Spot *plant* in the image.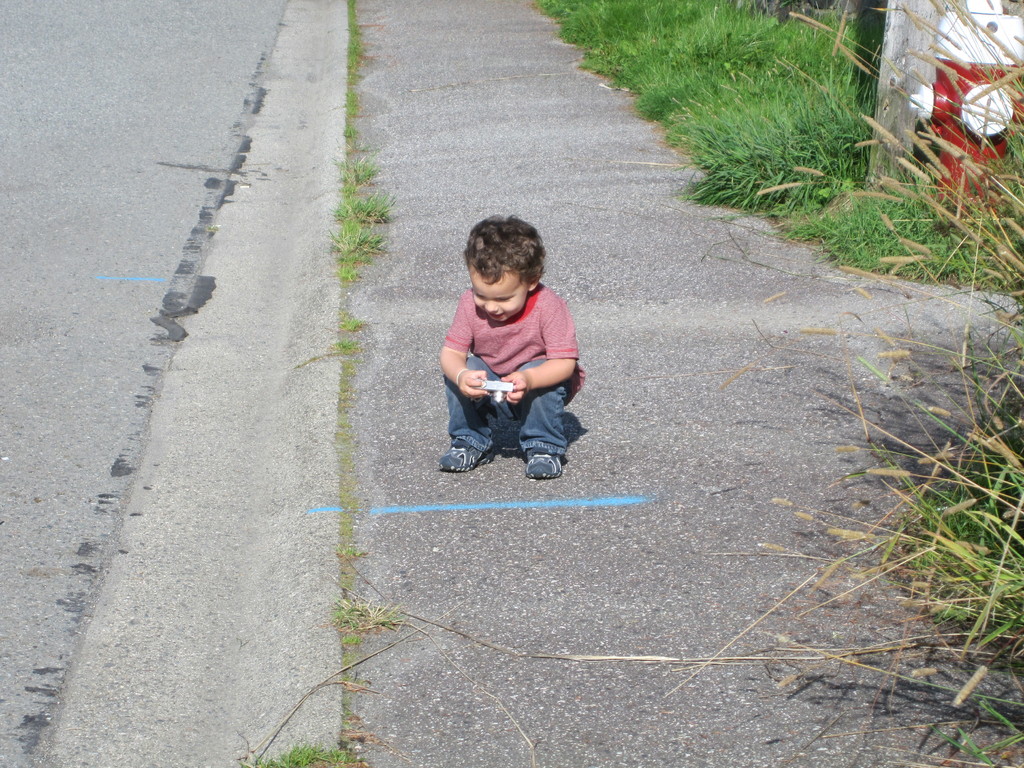
*plant* found at locate(342, 123, 354, 144).
